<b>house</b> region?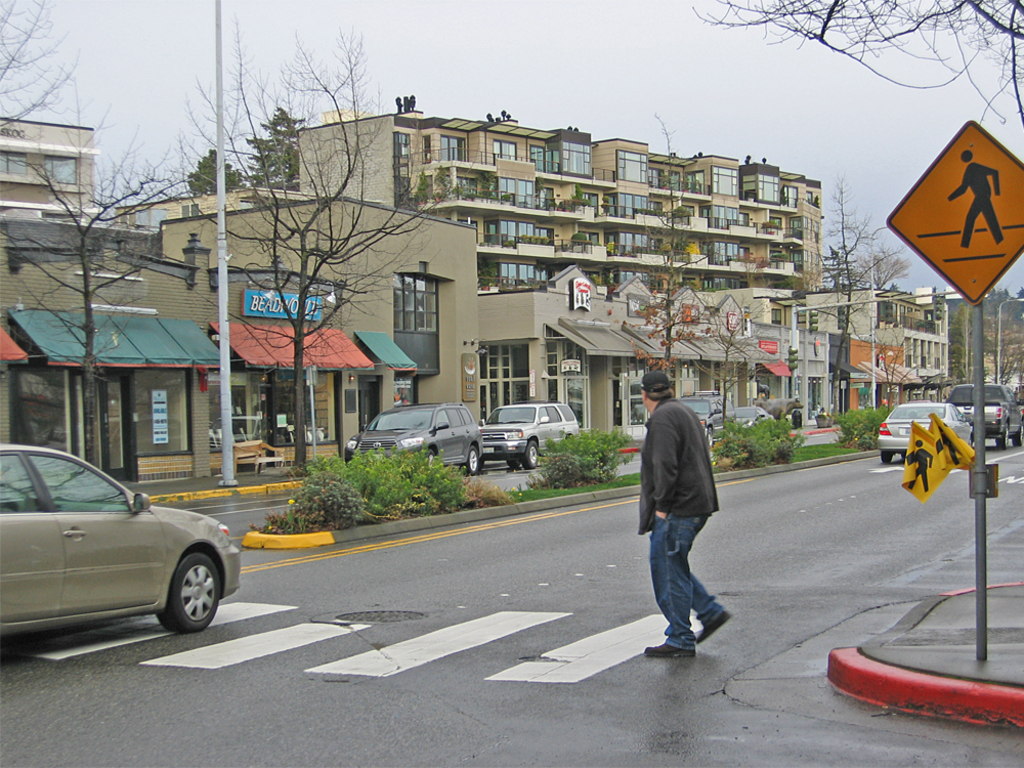
detection(0, 112, 103, 220)
